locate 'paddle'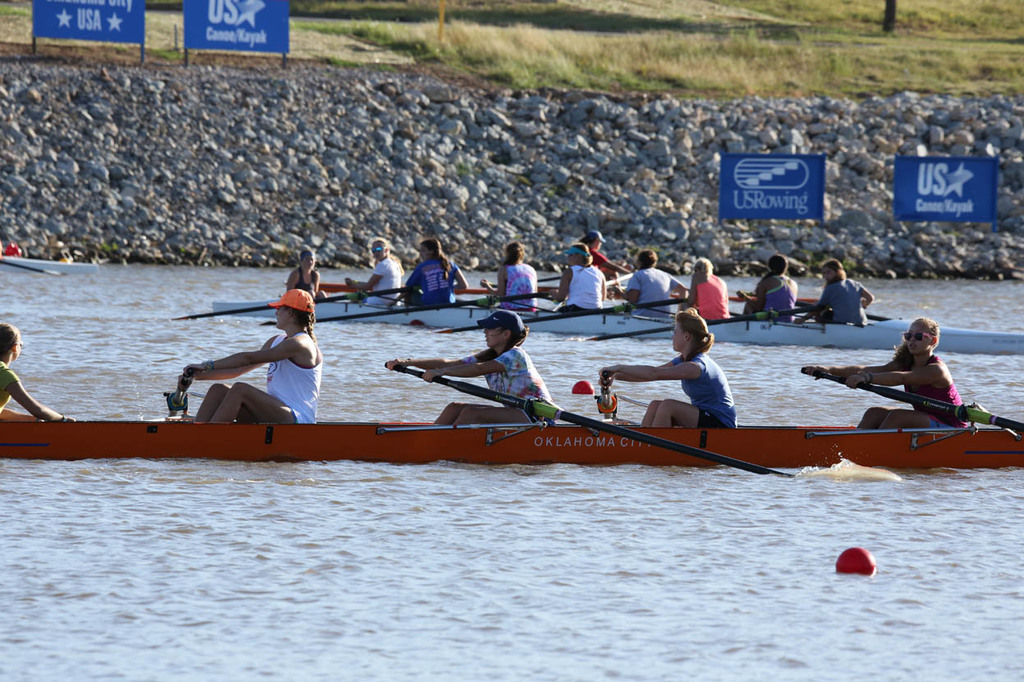
(864, 311, 888, 322)
